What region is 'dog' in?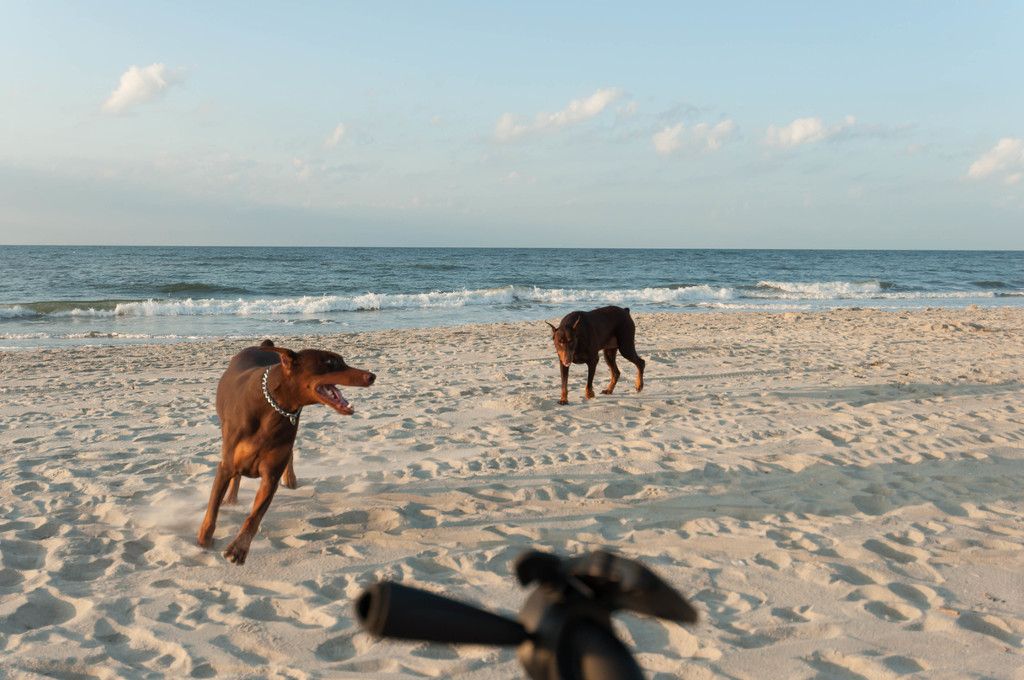
<bbox>541, 304, 645, 405</bbox>.
